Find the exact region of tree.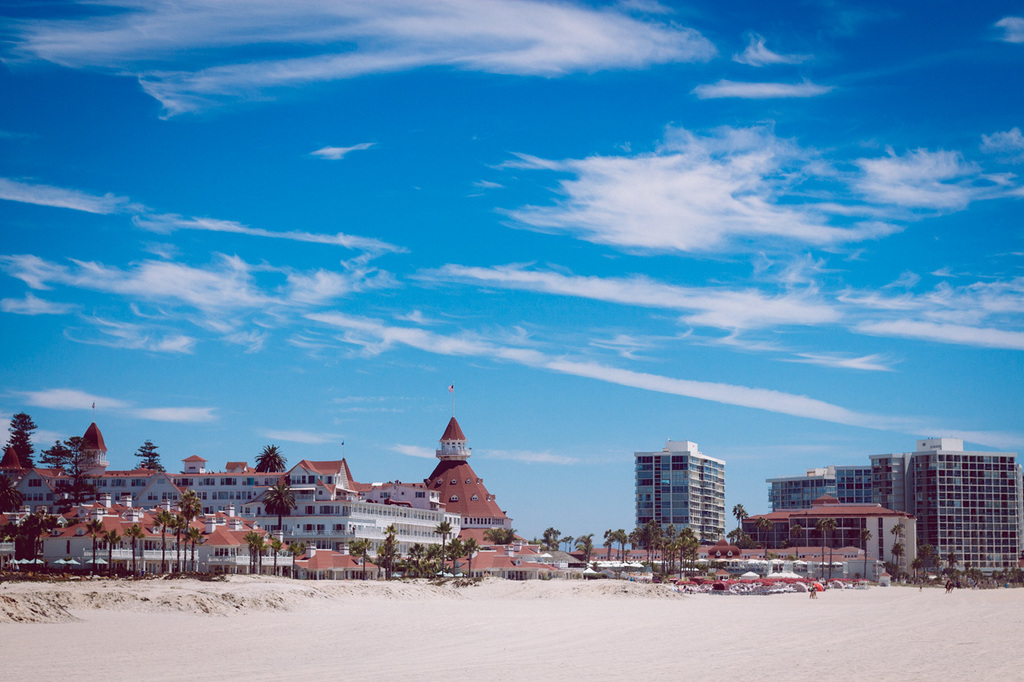
Exact region: [265, 482, 294, 550].
